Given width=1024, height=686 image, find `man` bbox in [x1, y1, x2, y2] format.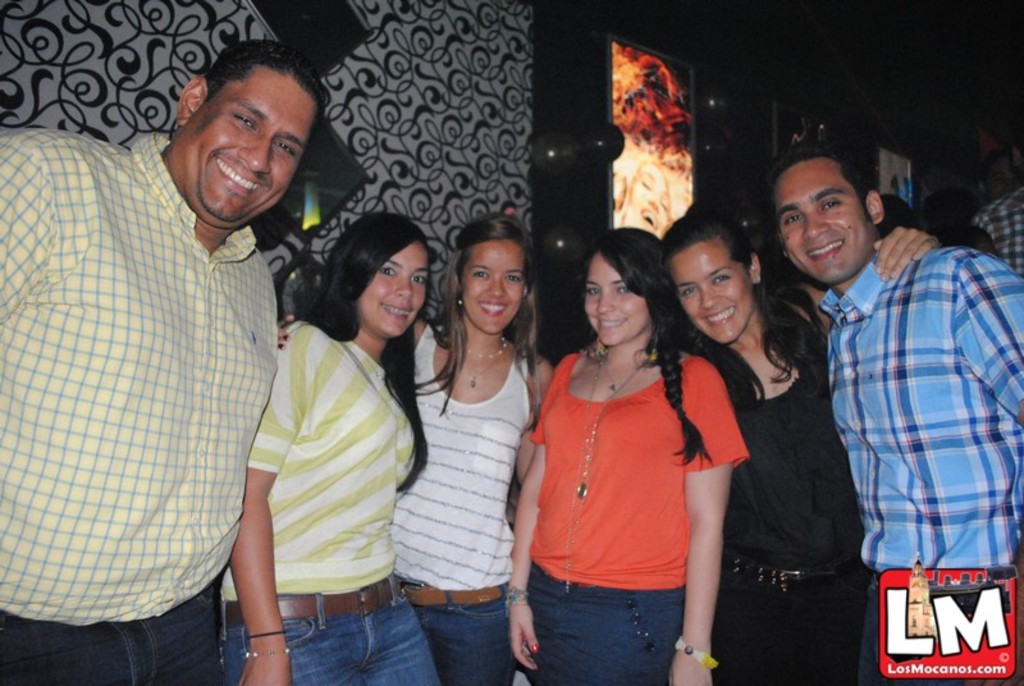
[0, 37, 321, 685].
